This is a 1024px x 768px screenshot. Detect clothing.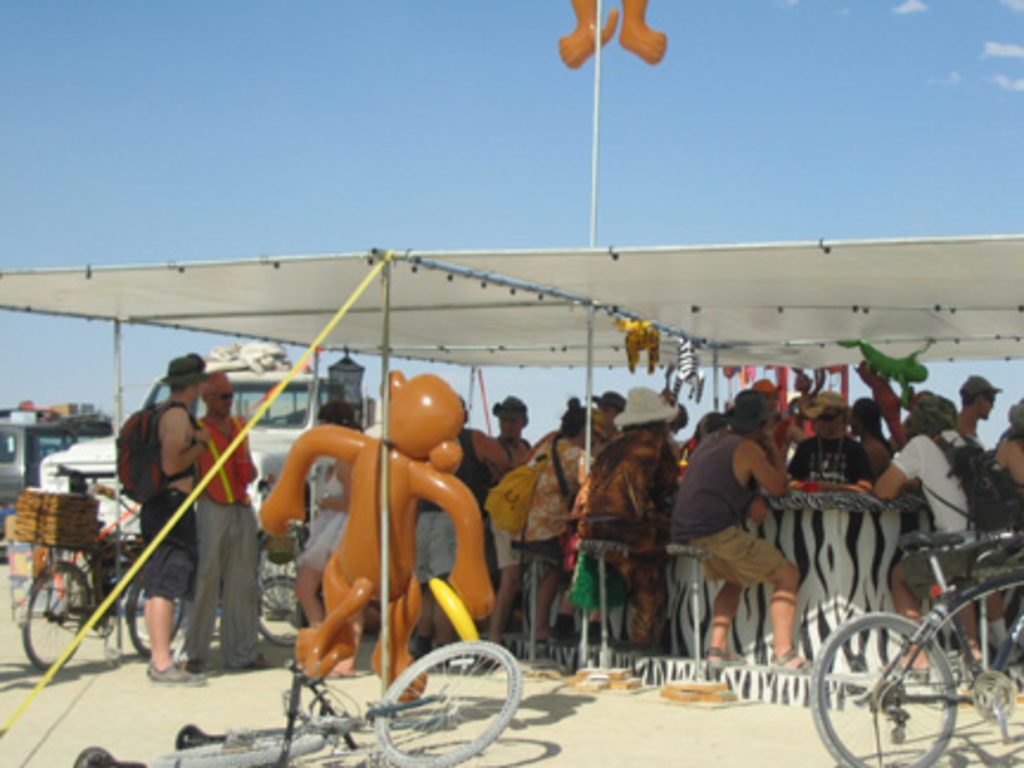
x1=159 y1=410 x2=209 y2=609.
